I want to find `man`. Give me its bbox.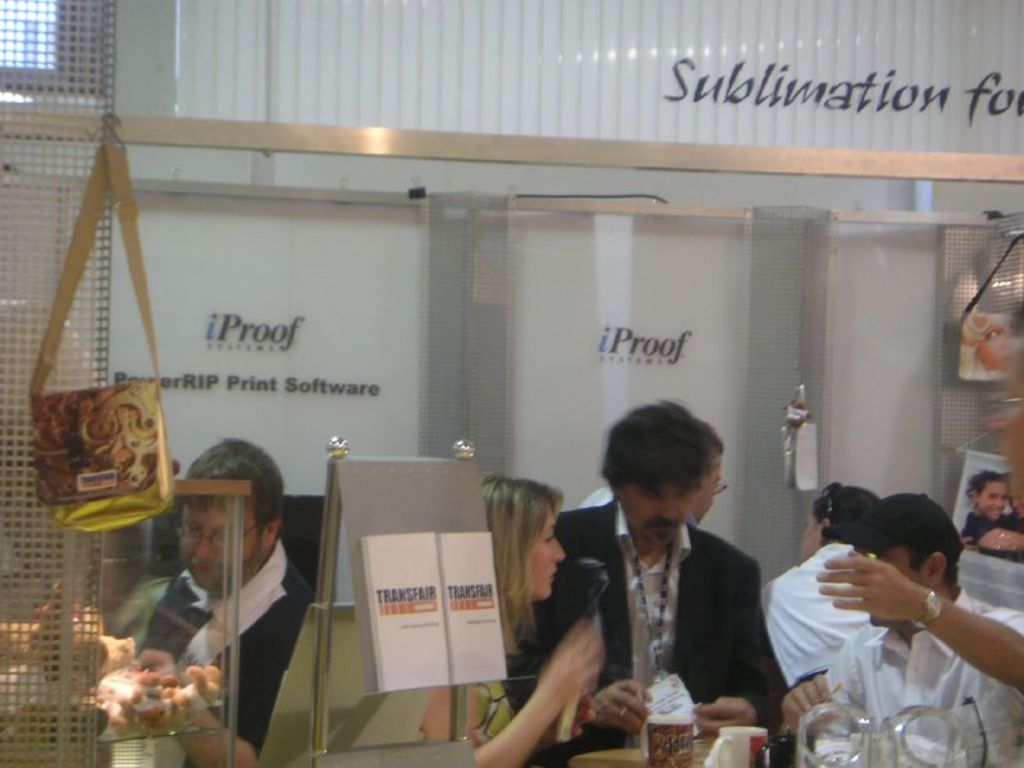
box=[550, 408, 776, 749].
